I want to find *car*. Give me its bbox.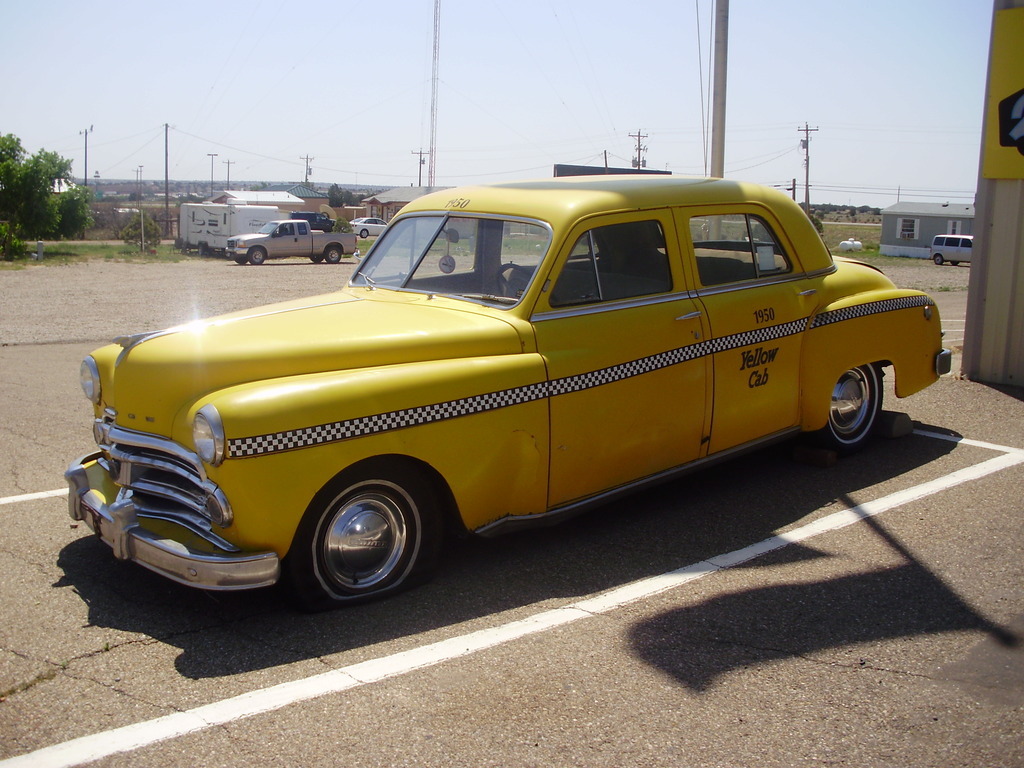
345, 215, 388, 239.
